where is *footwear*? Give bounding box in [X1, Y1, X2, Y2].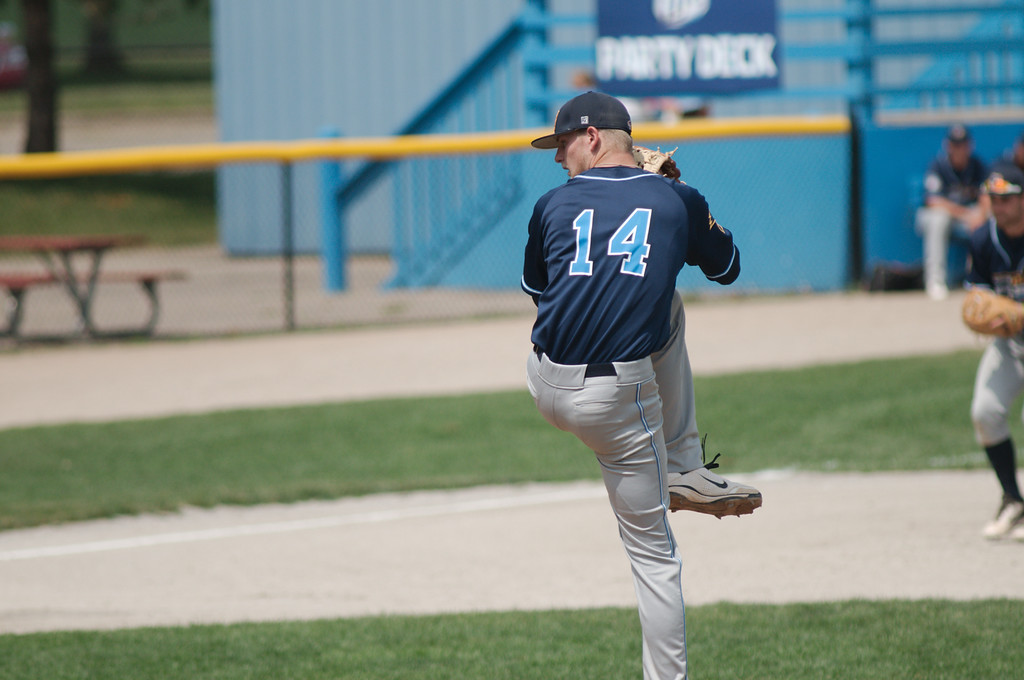
[924, 276, 950, 300].
